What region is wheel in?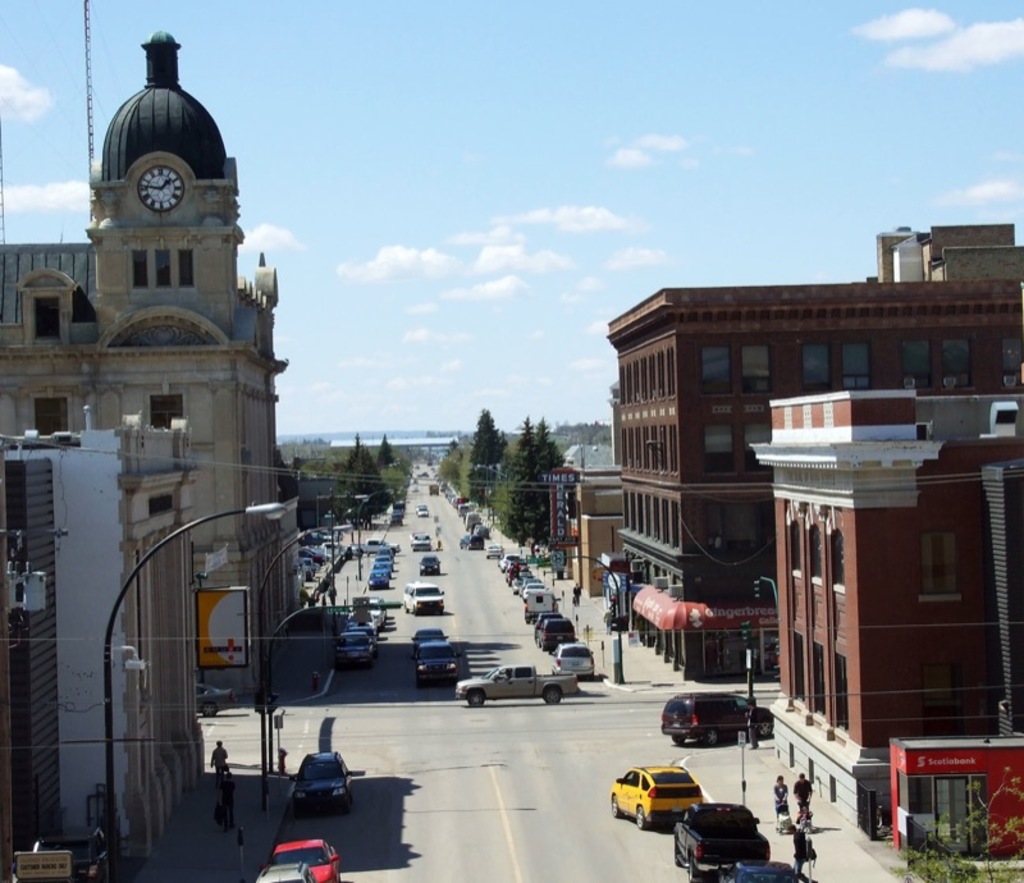
bbox=[700, 726, 719, 746].
